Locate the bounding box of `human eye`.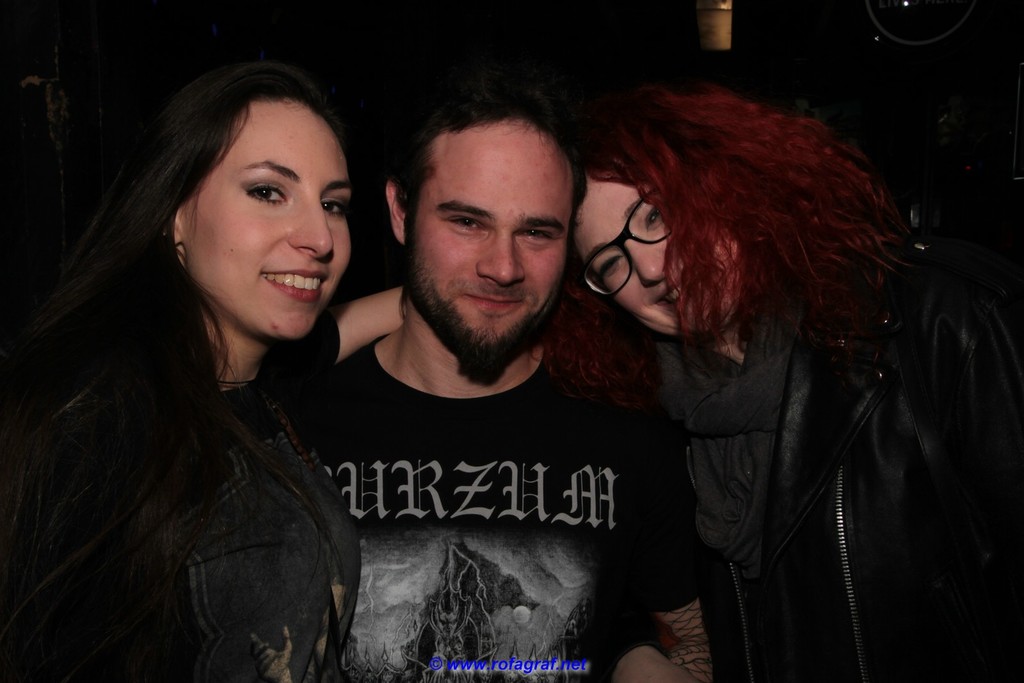
Bounding box: {"x1": 643, "y1": 198, "x2": 670, "y2": 230}.
